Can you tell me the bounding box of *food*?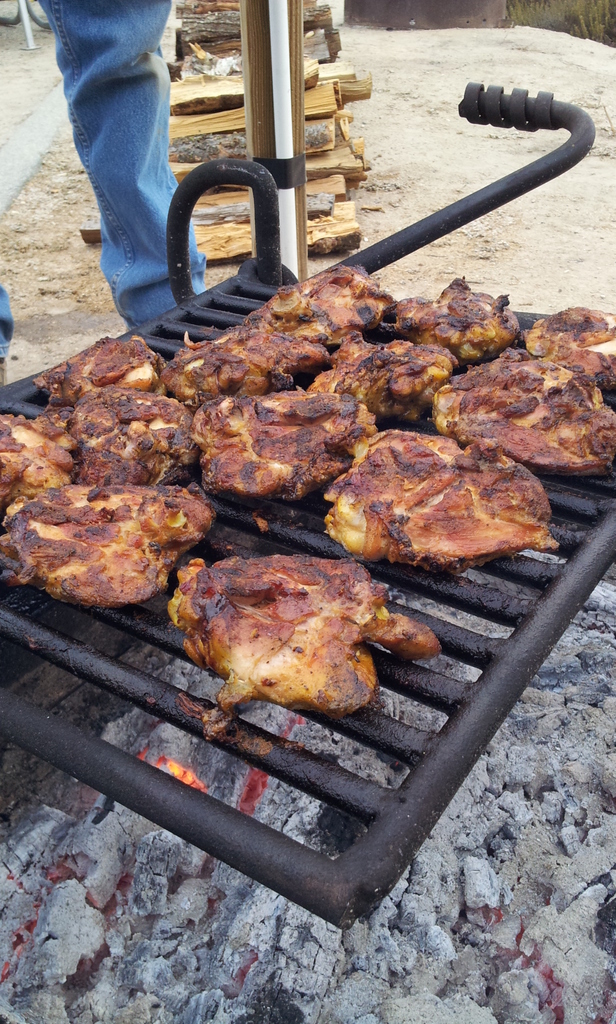
bbox(434, 352, 615, 469).
